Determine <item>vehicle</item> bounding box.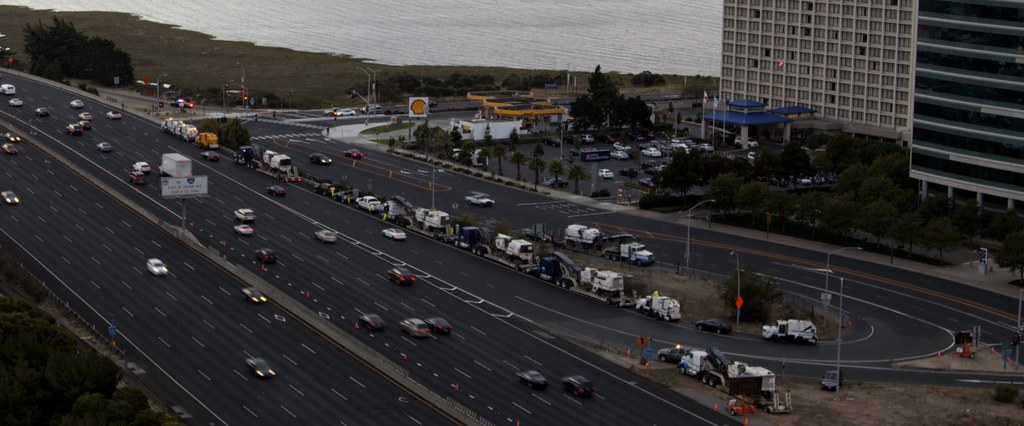
Determined: 234:222:254:236.
